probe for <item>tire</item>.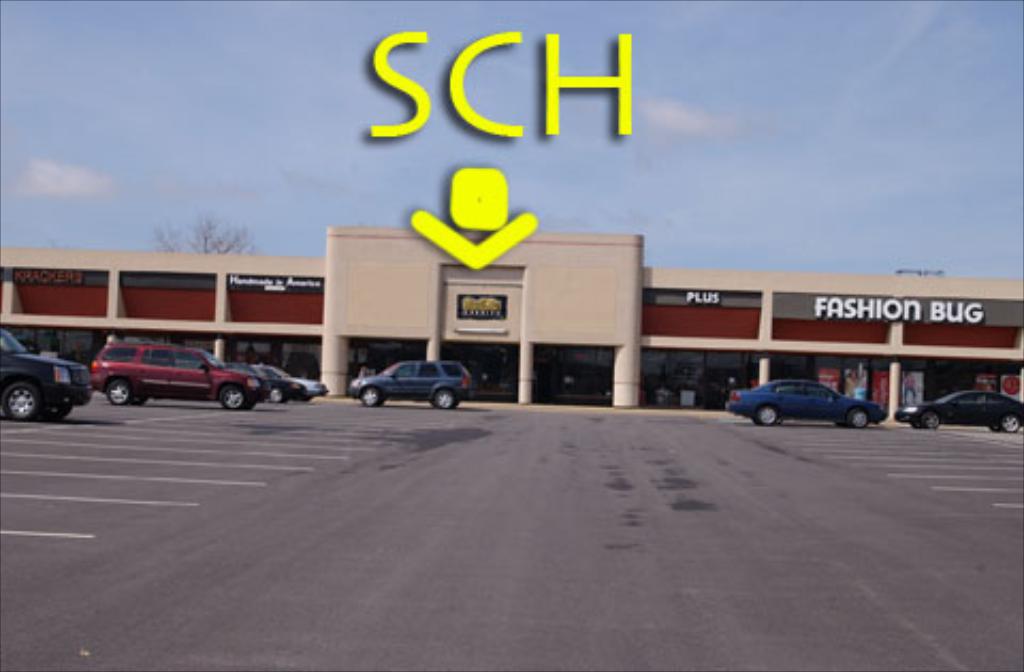
Probe result: <box>1003,412,1022,433</box>.
